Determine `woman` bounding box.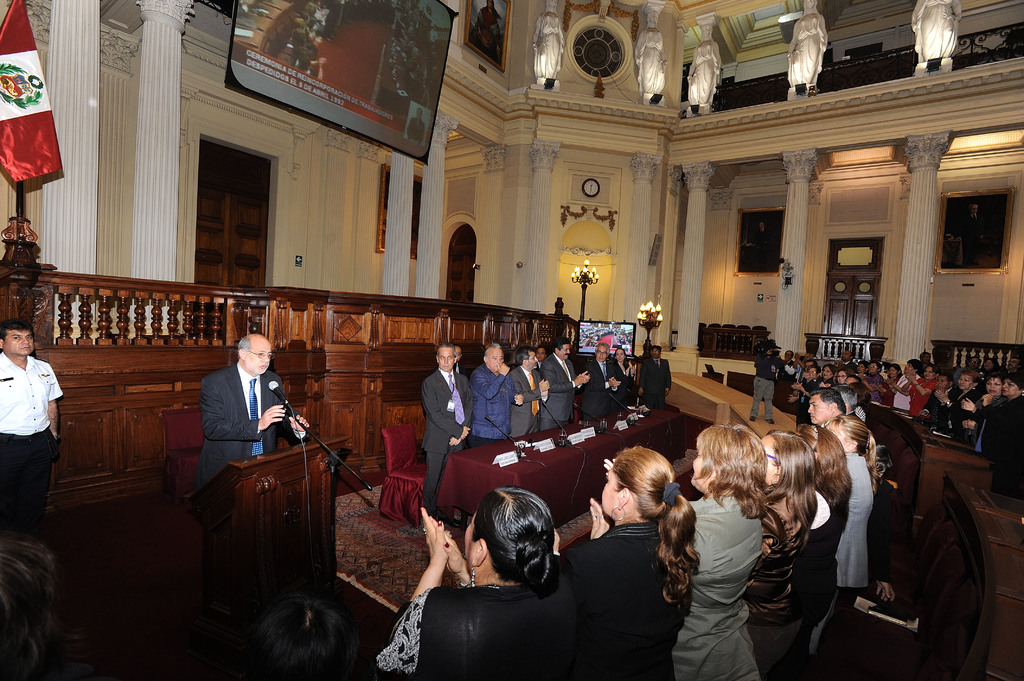
Determined: bbox(686, 415, 764, 680).
